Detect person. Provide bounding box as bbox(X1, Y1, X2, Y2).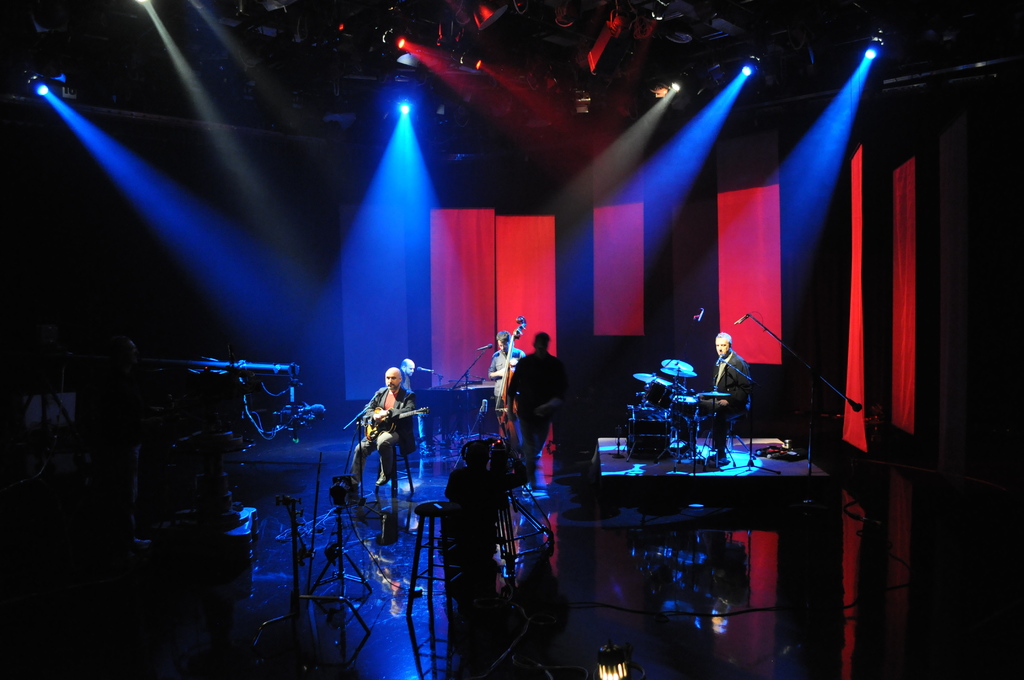
bbox(355, 350, 420, 524).
